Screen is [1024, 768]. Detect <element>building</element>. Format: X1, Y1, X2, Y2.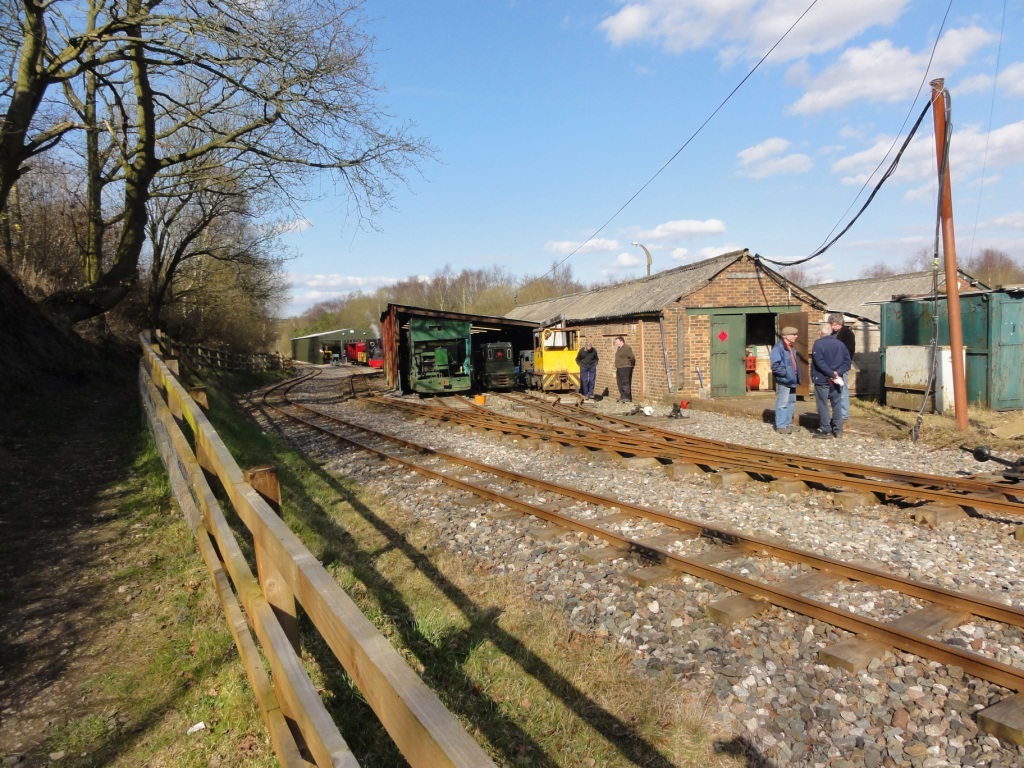
501, 249, 824, 406.
